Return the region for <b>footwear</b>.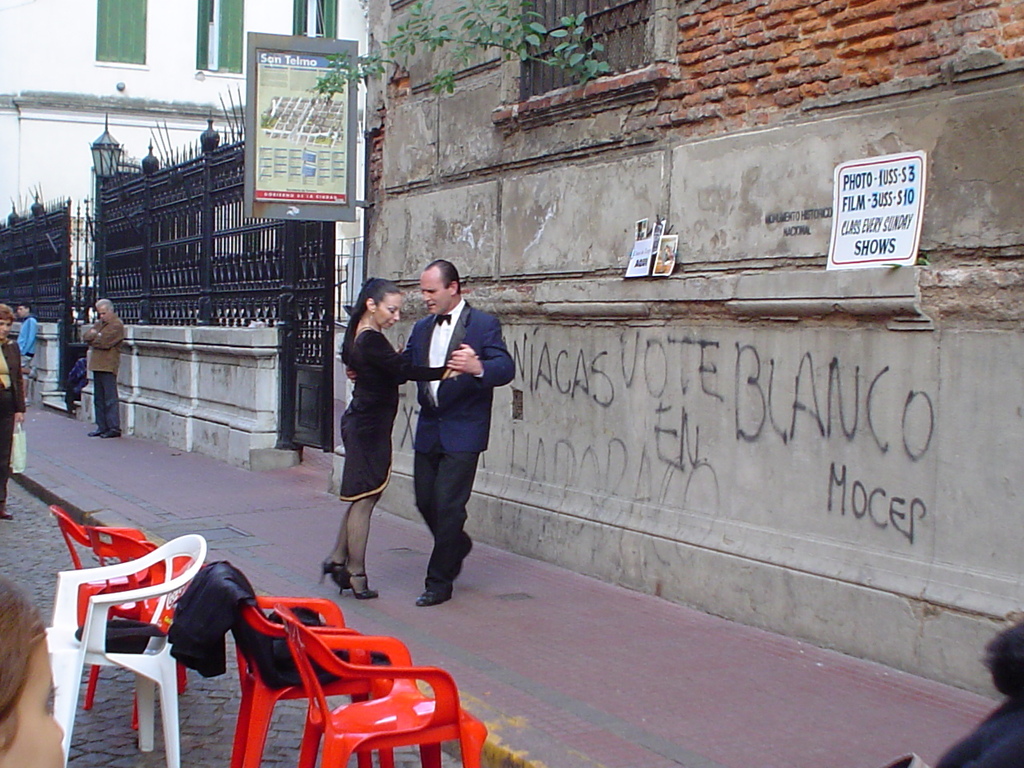
{"x1": 0, "y1": 502, "x2": 14, "y2": 521}.
